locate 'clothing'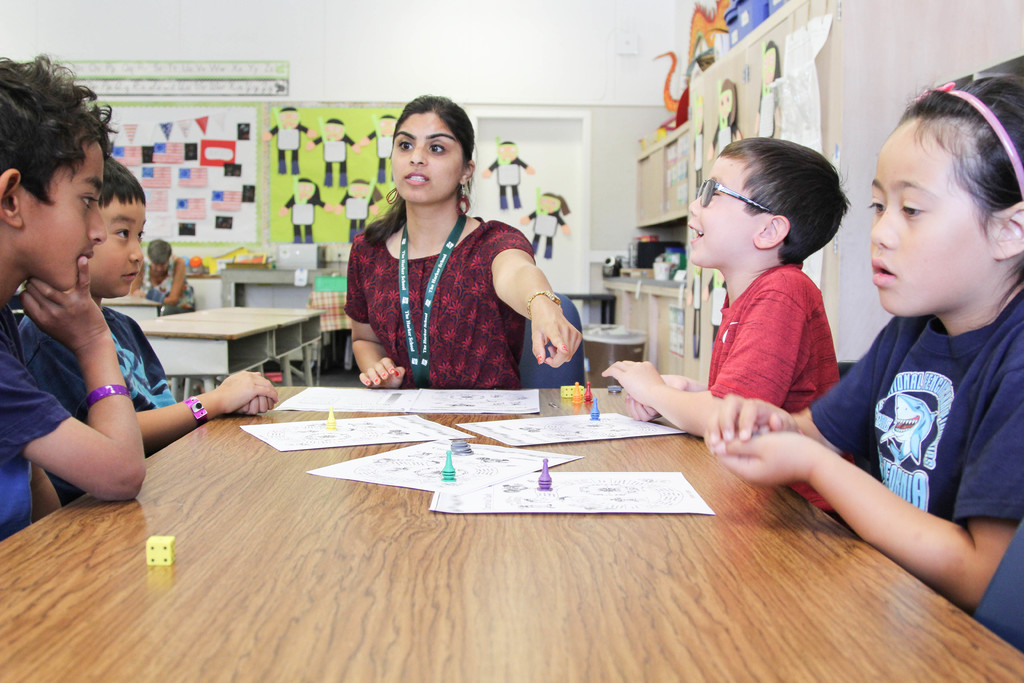
<region>0, 288, 52, 551</region>
